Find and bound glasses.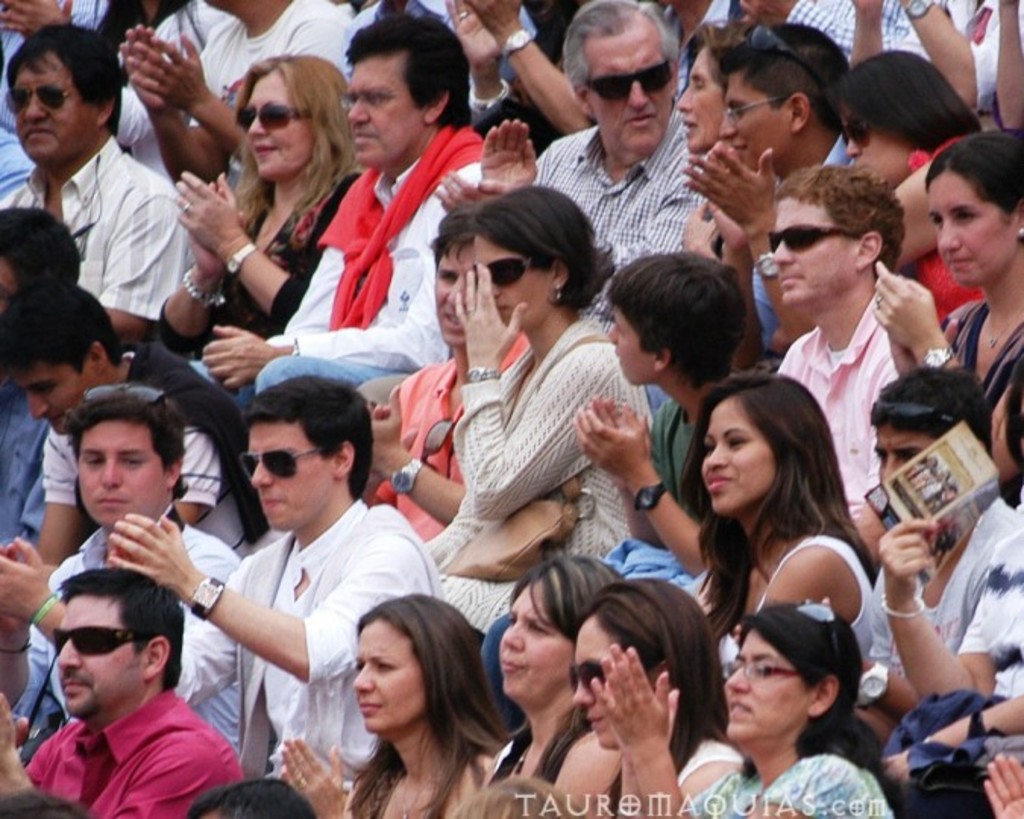
Bound: [727, 94, 793, 115].
